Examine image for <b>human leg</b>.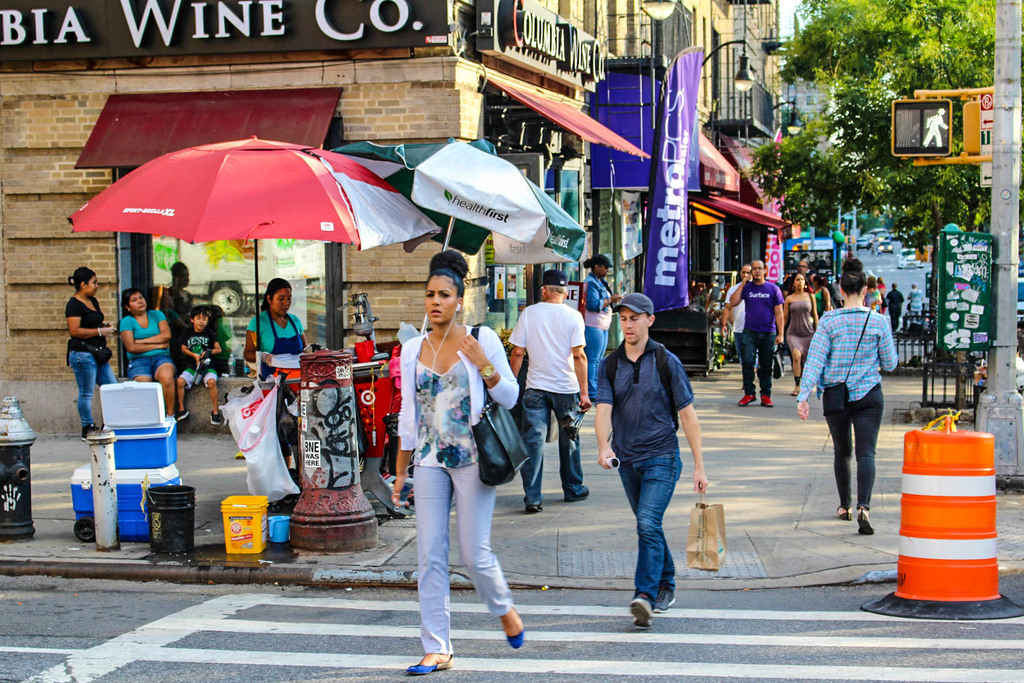
Examination result: 405, 454, 448, 674.
